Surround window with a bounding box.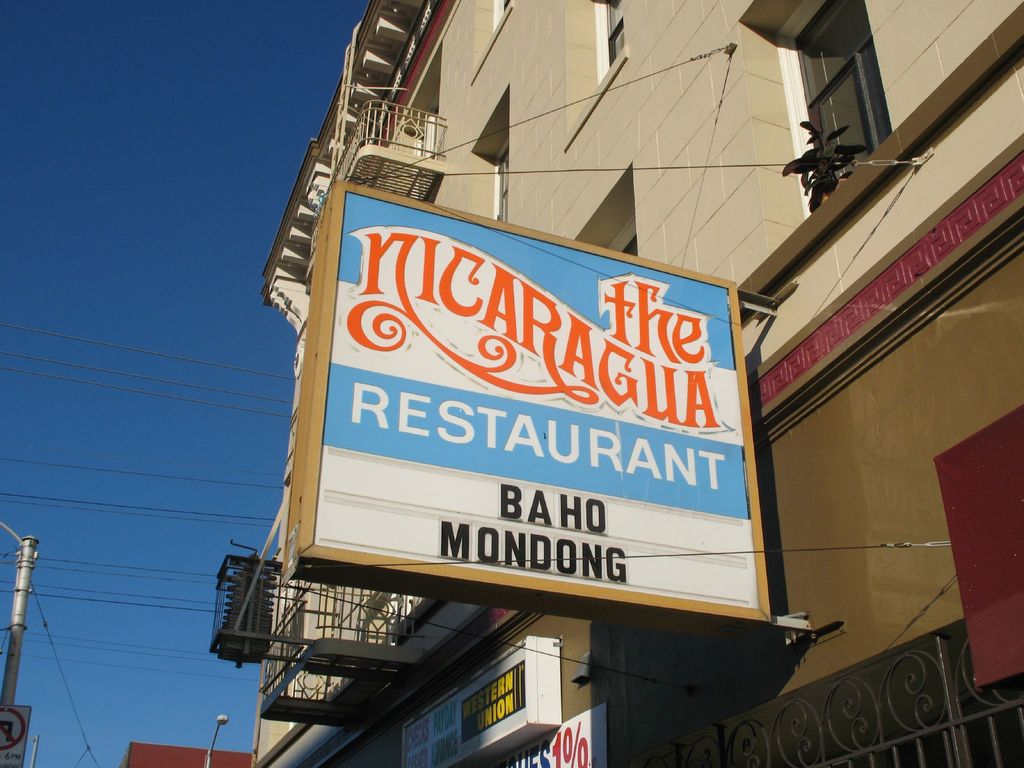
detection(604, 0, 627, 67).
